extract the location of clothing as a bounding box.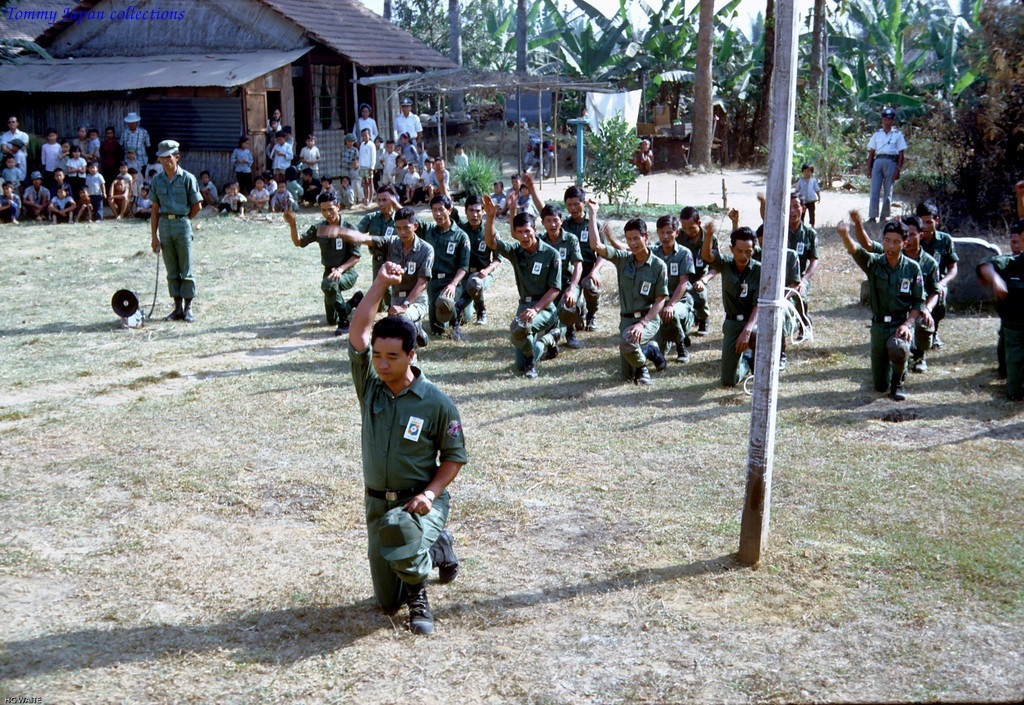
locate(11, 152, 25, 177).
